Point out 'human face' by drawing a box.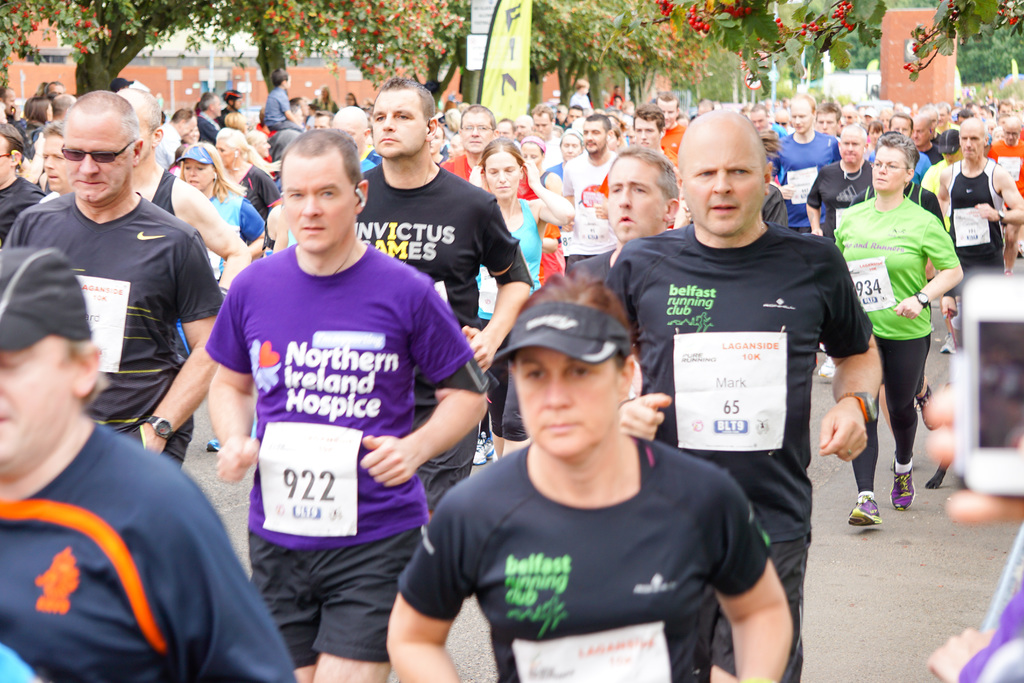
box=[370, 84, 422, 161].
